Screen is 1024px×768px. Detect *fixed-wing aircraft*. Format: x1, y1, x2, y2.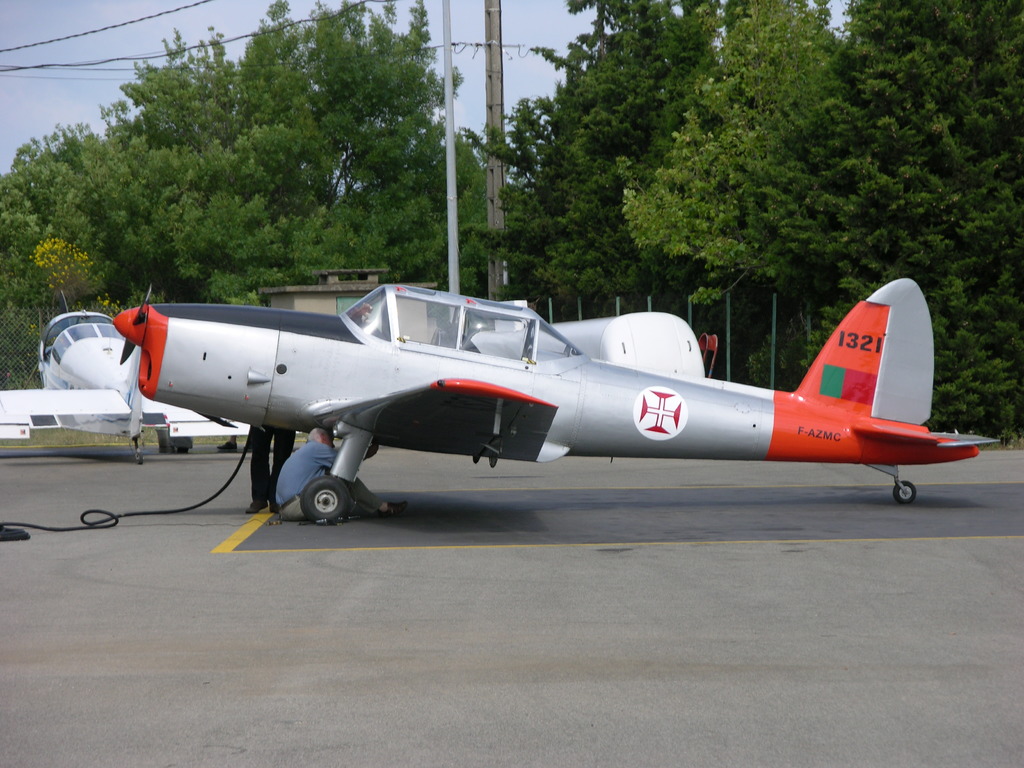
0, 311, 254, 465.
